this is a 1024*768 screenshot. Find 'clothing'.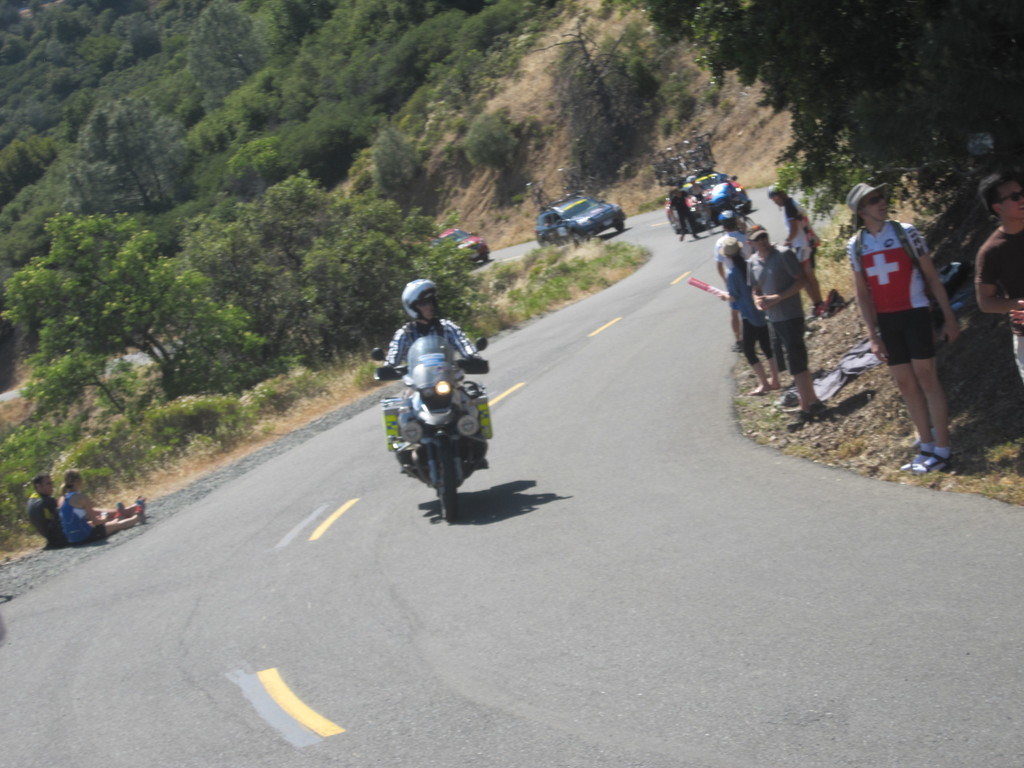
Bounding box: box(714, 227, 744, 302).
